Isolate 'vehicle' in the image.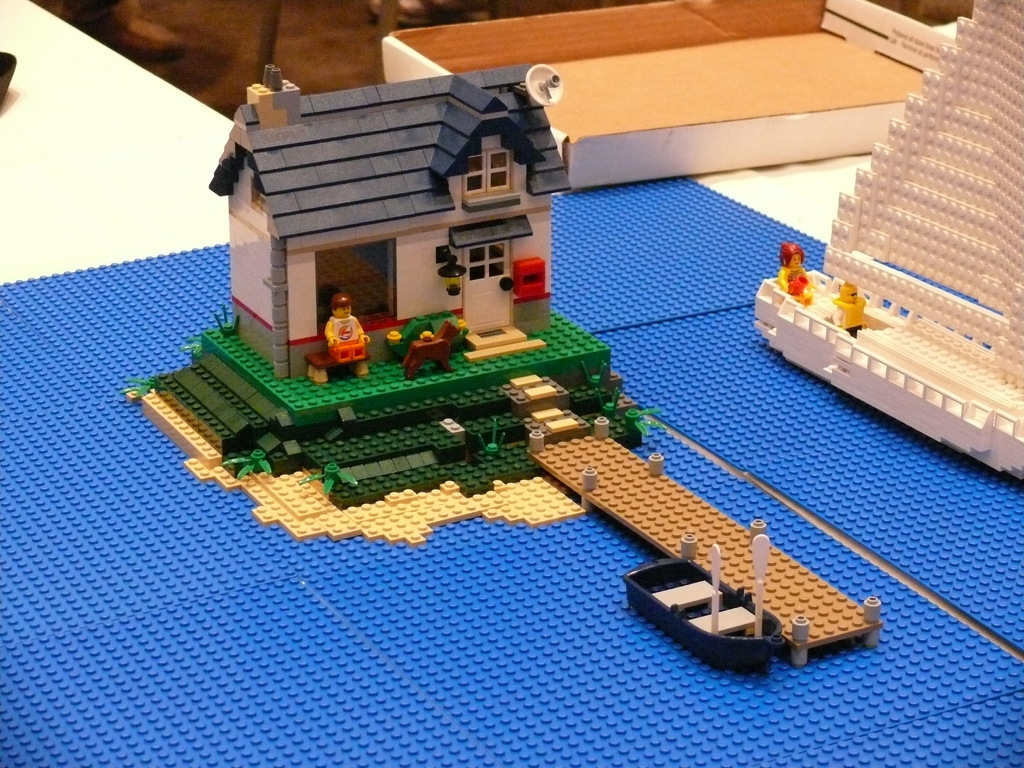
Isolated region: (x1=752, y1=0, x2=1023, y2=481).
